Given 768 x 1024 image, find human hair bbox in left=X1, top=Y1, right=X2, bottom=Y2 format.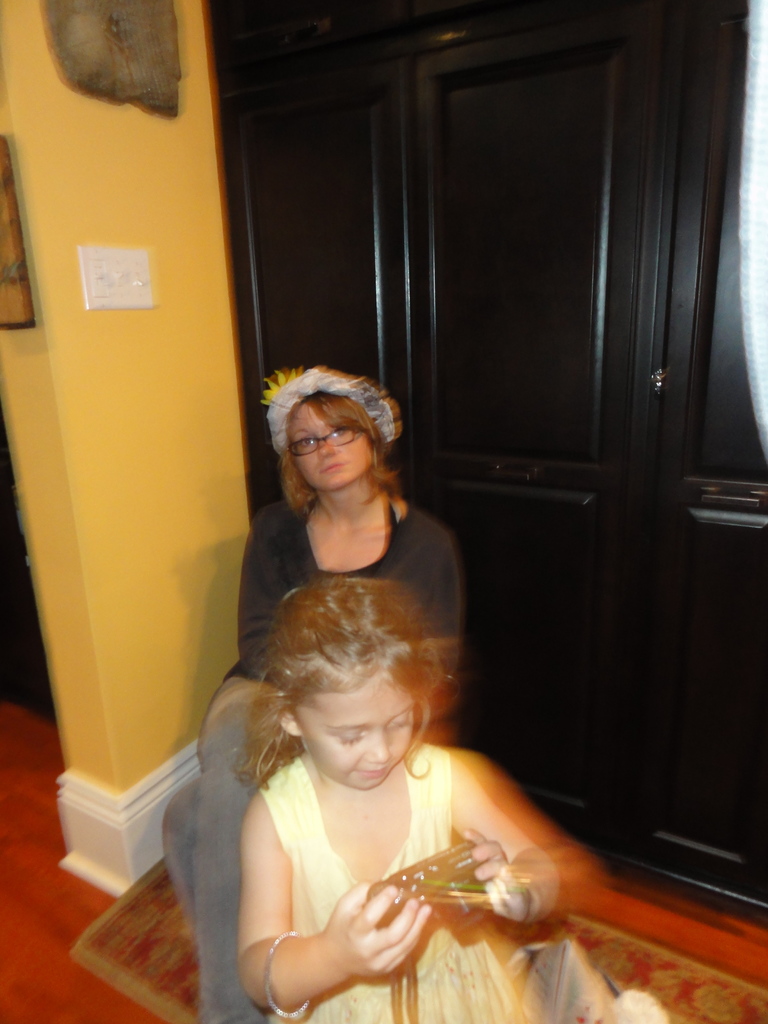
left=229, top=554, right=463, bottom=796.
